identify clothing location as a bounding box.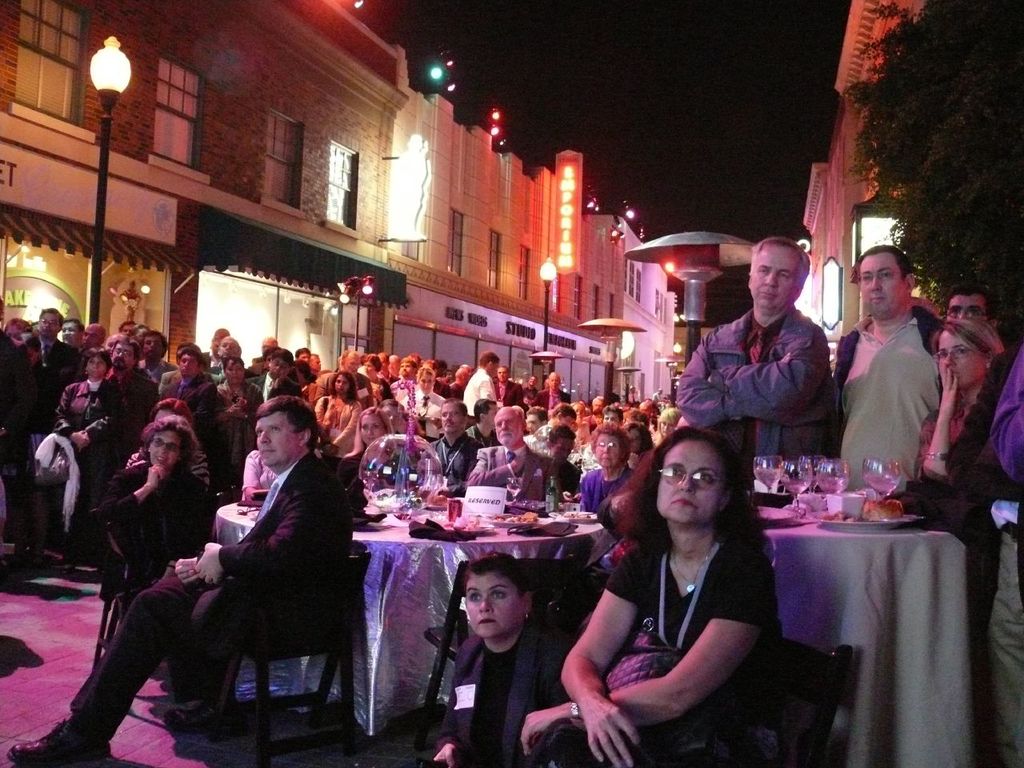
locate(511, 536, 766, 767).
